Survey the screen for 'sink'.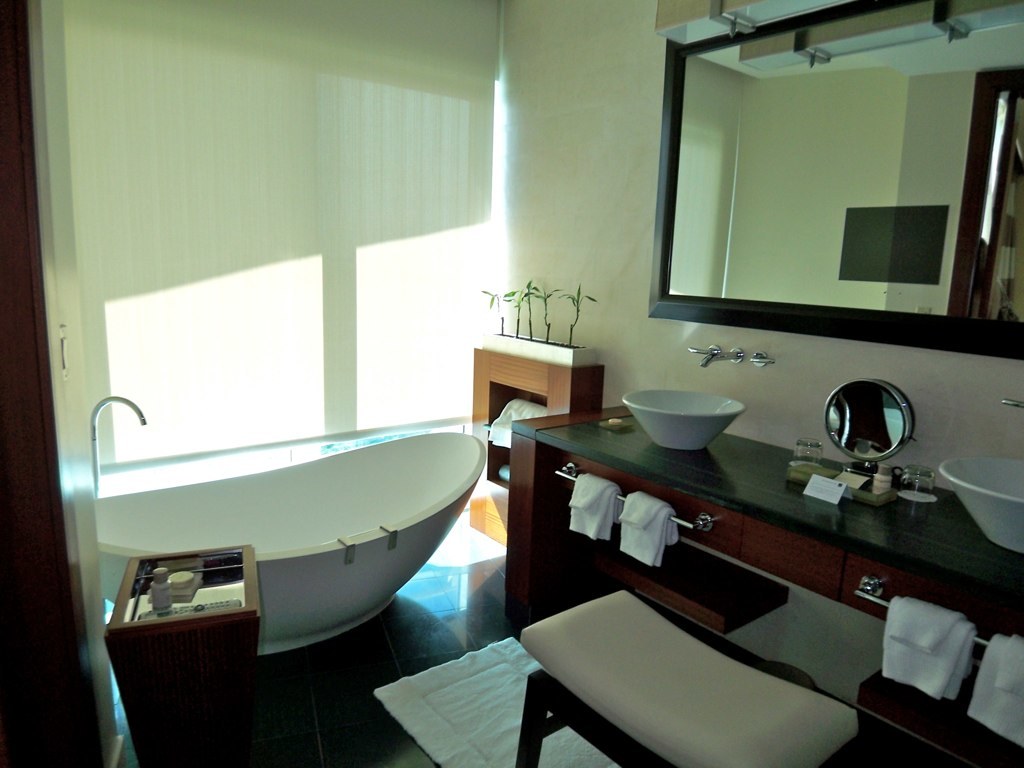
Survey found: rect(939, 400, 1023, 558).
